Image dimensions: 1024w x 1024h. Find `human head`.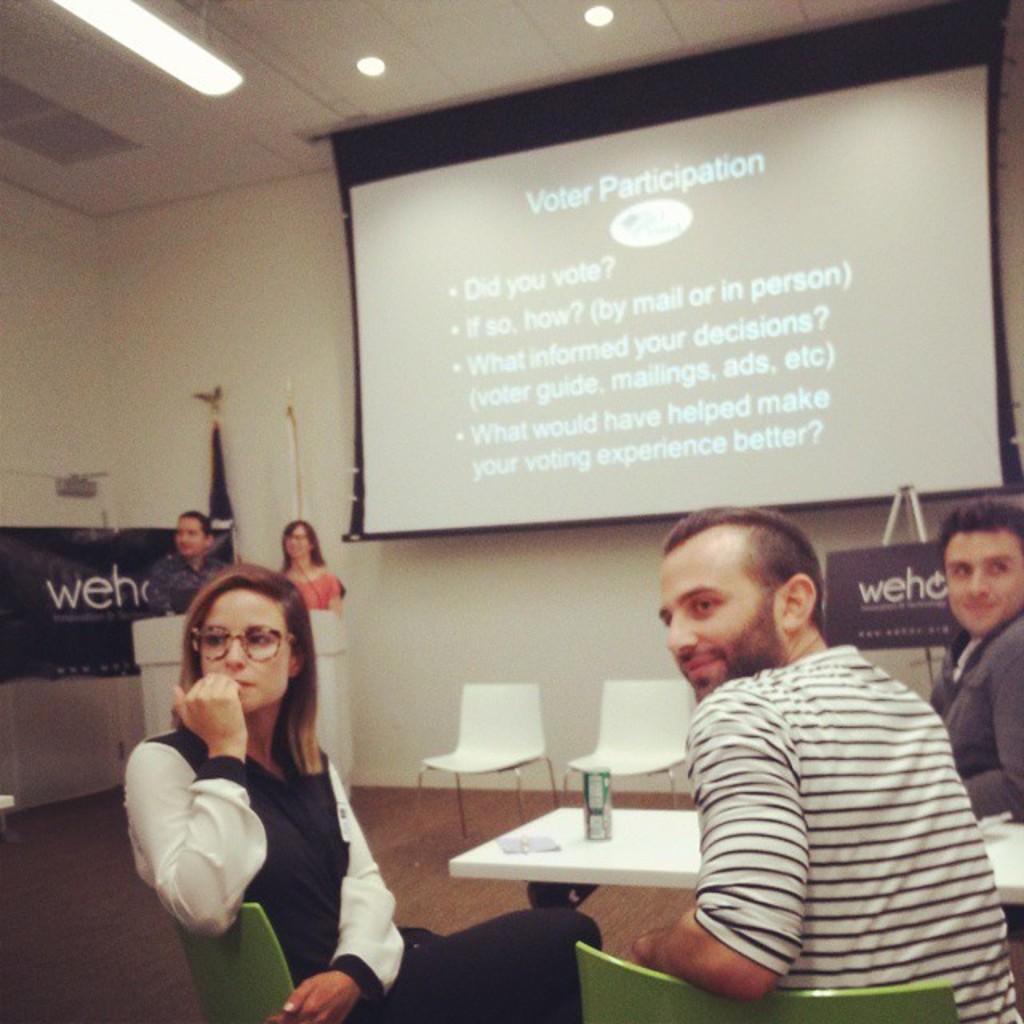
region(190, 568, 314, 714).
